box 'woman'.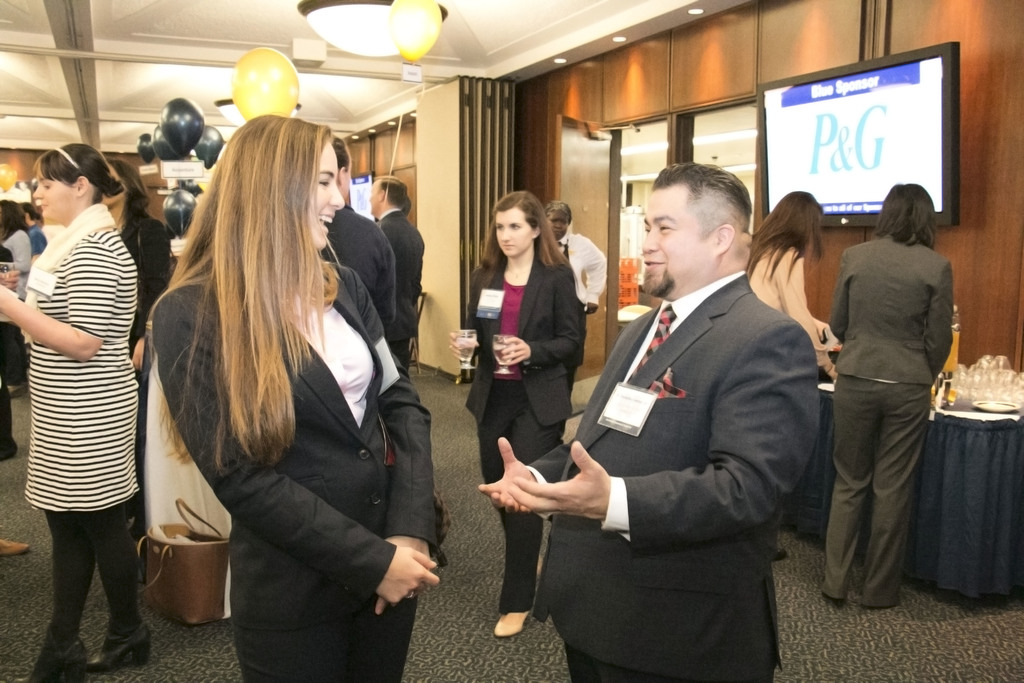
<box>0,137,143,682</box>.
